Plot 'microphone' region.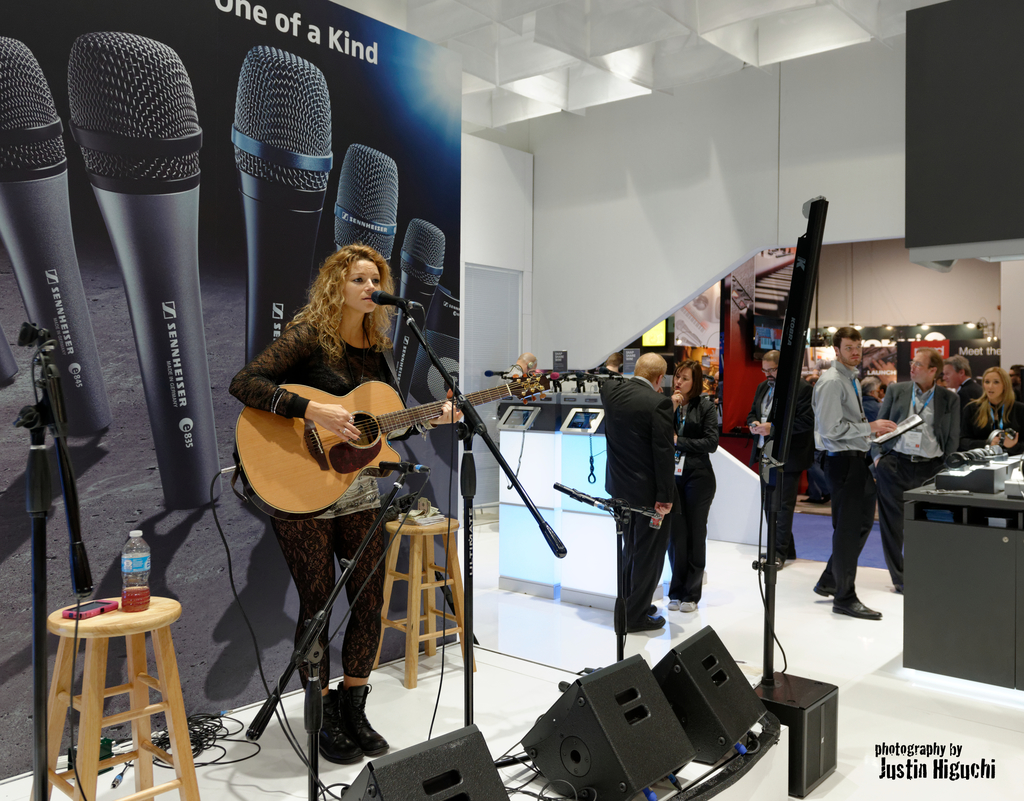
Plotted at region(333, 143, 399, 271).
